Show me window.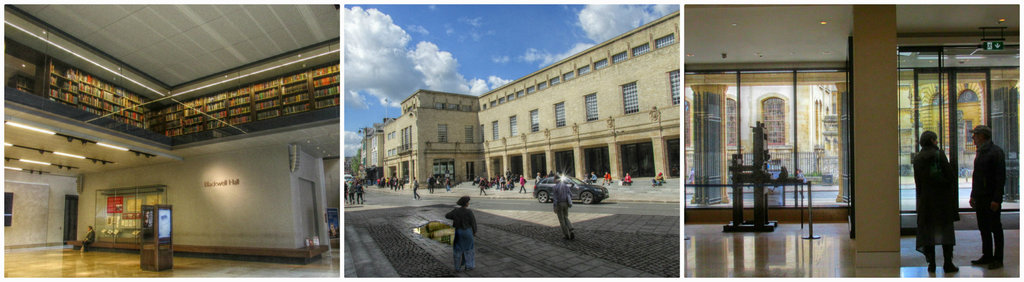
window is here: 609,51,632,63.
